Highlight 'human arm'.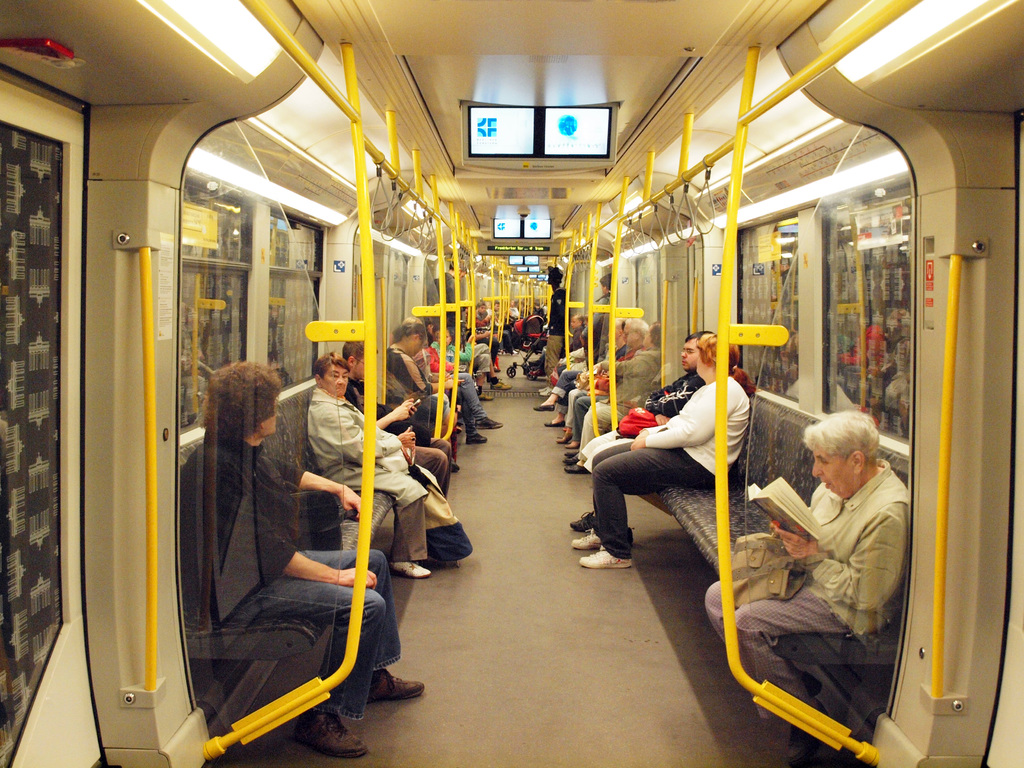
Highlighted region: box=[370, 396, 416, 426].
